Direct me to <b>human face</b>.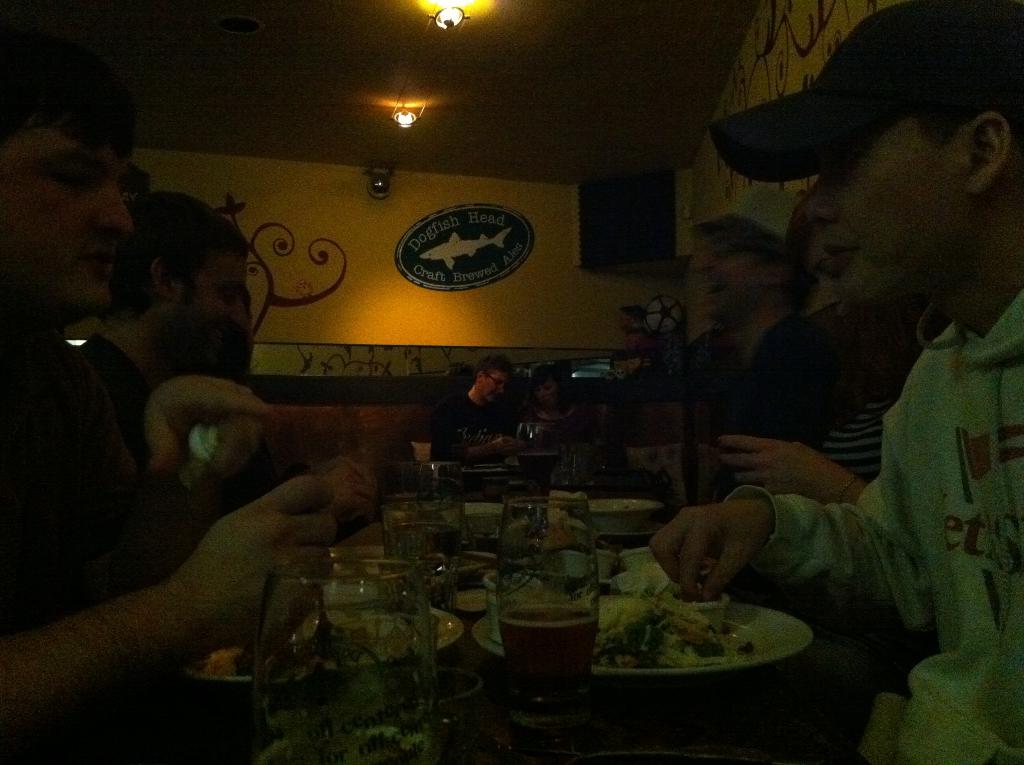
Direction: crop(0, 113, 132, 316).
